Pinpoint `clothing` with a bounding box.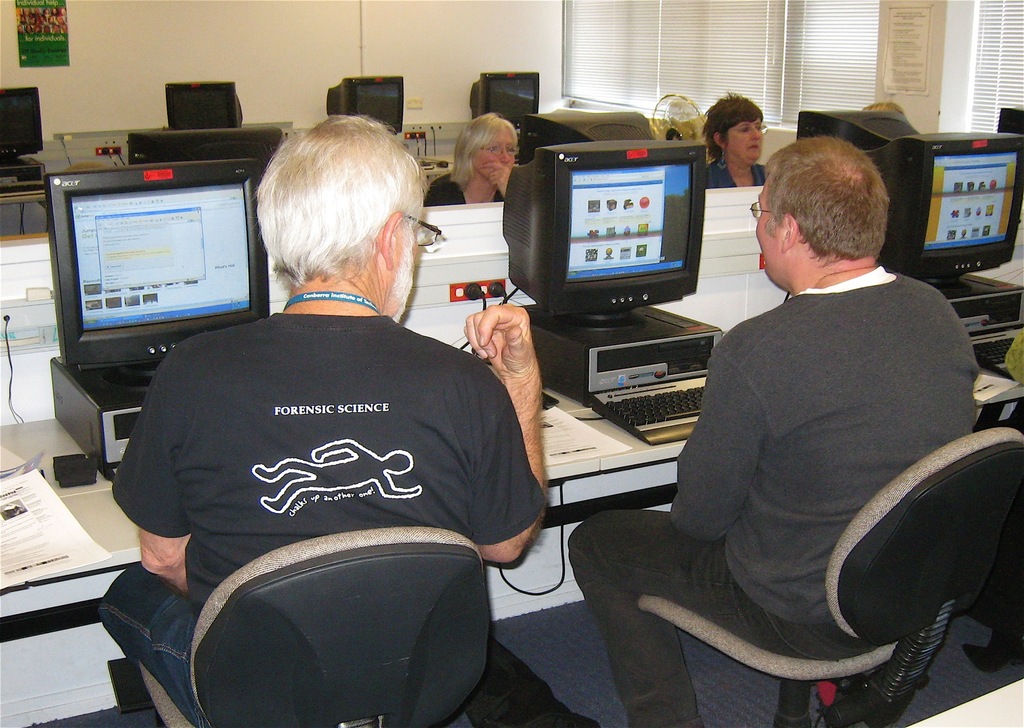
[564,279,980,727].
